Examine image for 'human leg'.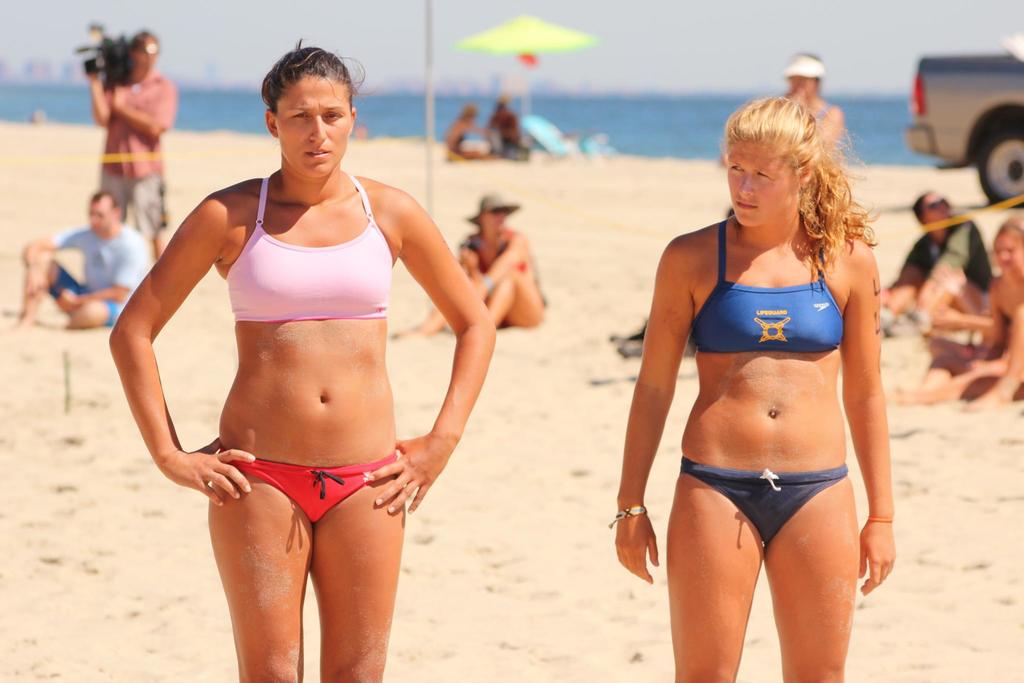
Examination result: <bbox>207, 459, 309, 682</bbox>.
